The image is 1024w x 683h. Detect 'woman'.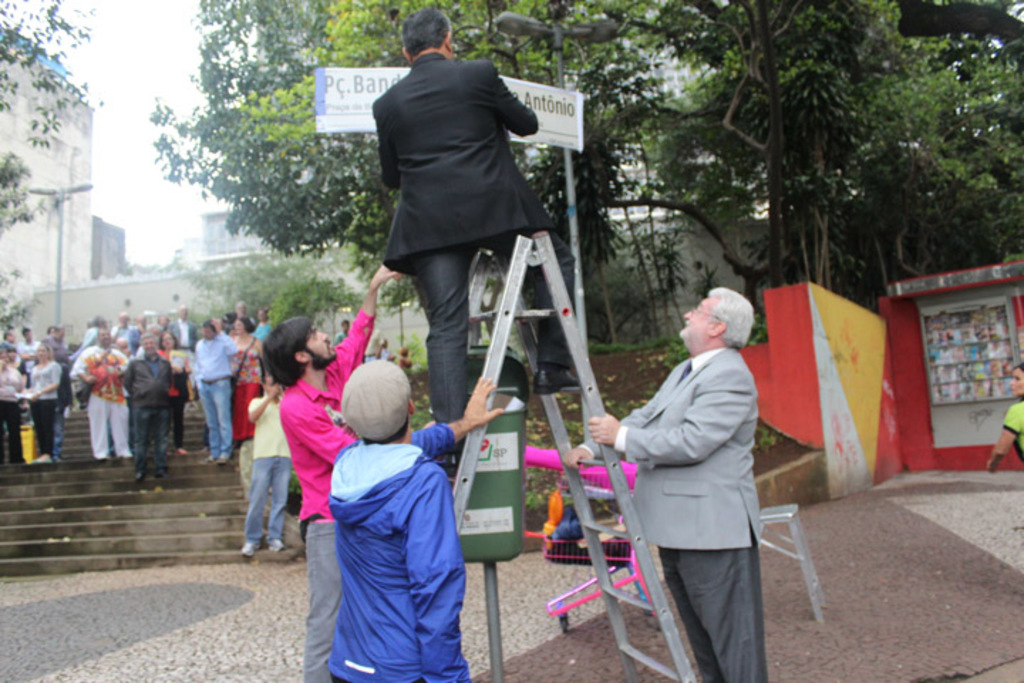
Detection: {"left": 0, "top": 353, "right": 20, "bottom": 465}.
